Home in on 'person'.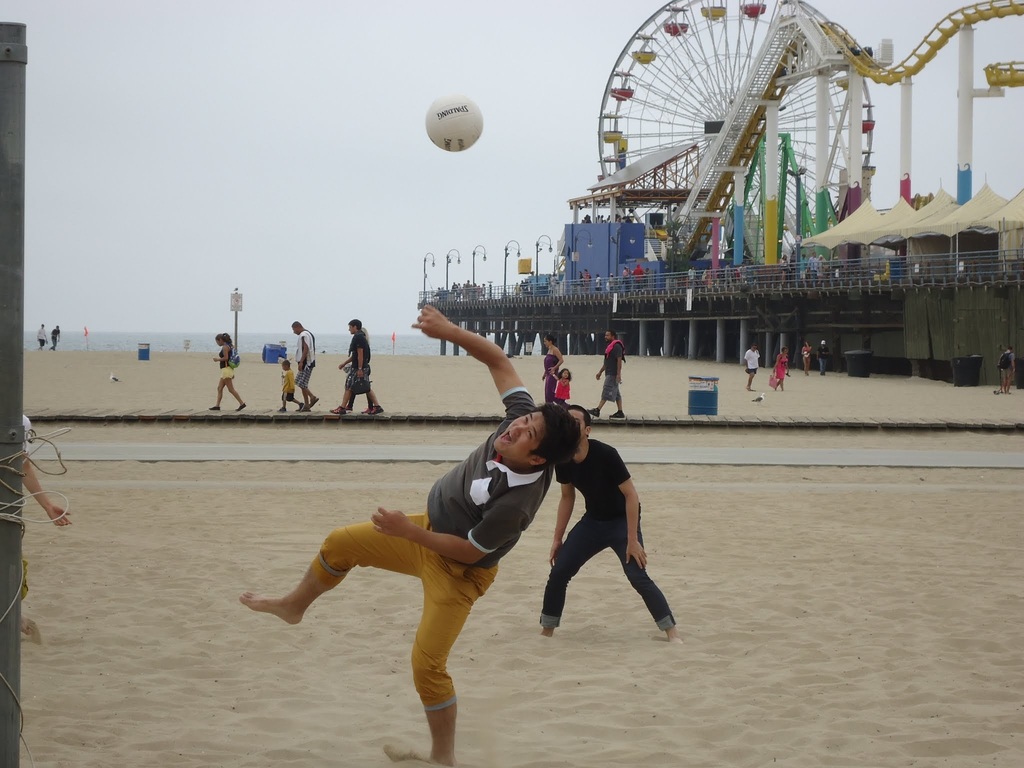
Homed in at (left=559, top=367, right=572, bottom=401).
